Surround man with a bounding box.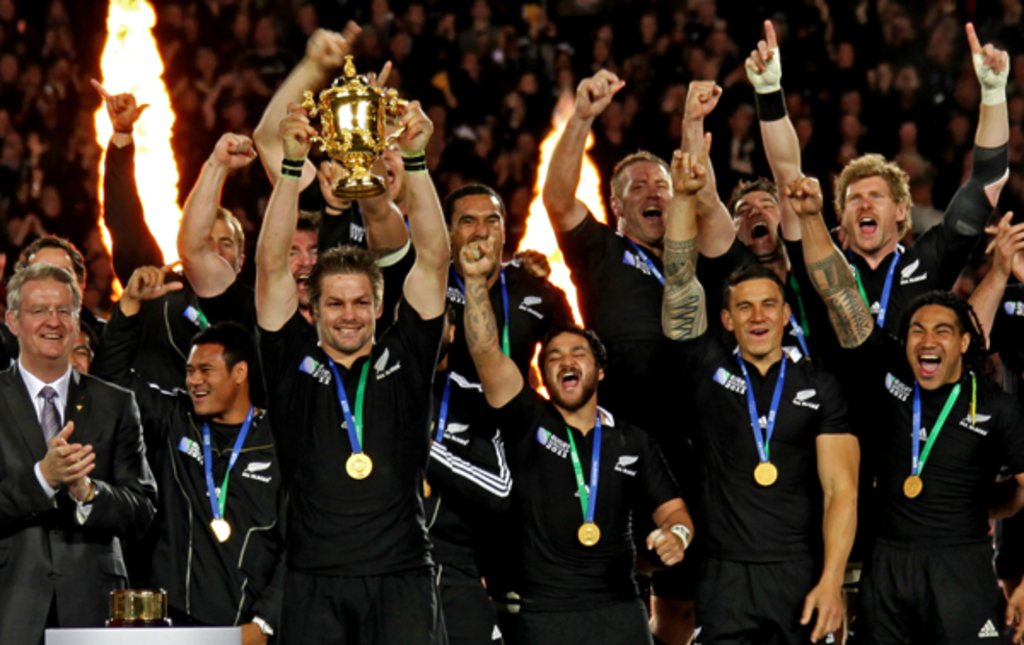
87/263/283/643.
